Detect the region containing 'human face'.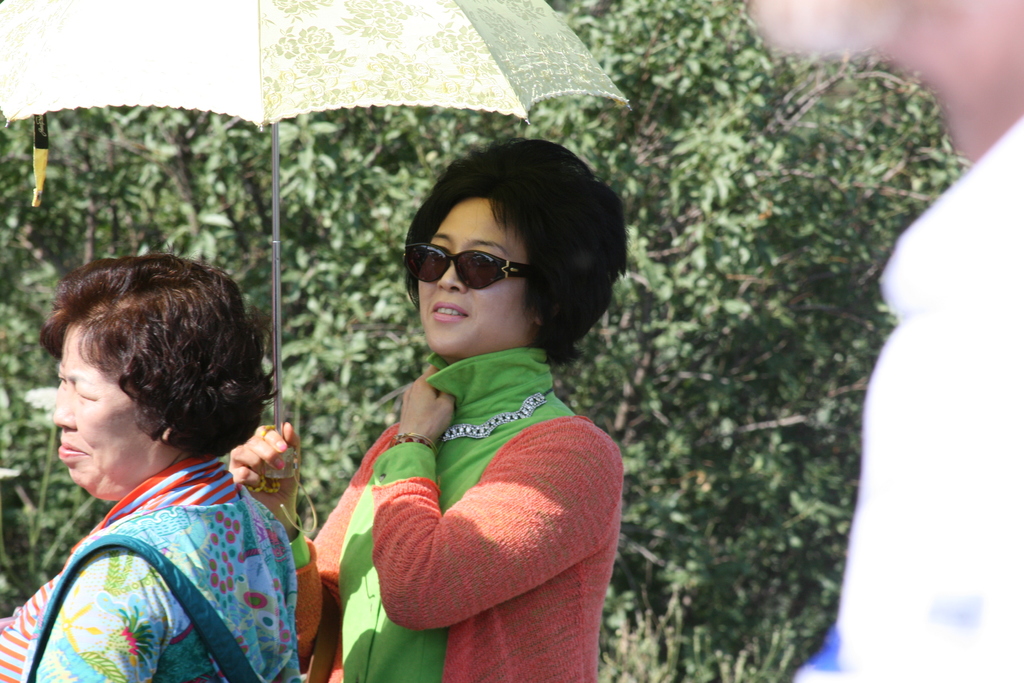
412,195,524,350.
